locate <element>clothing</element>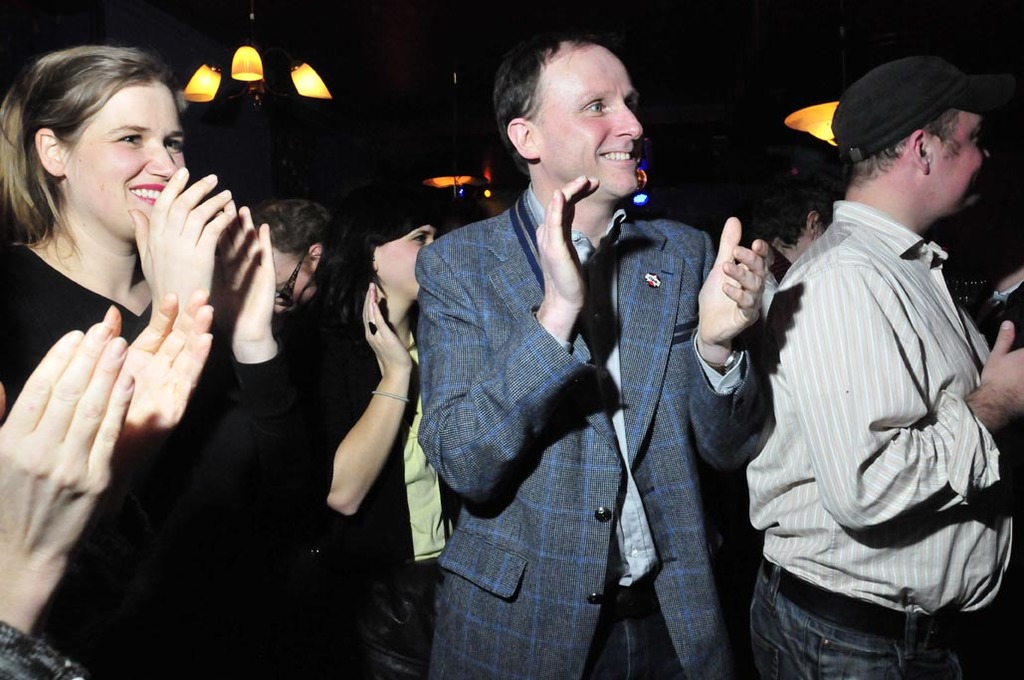
(x1=0, y1=237, x2=285, y2=679)
